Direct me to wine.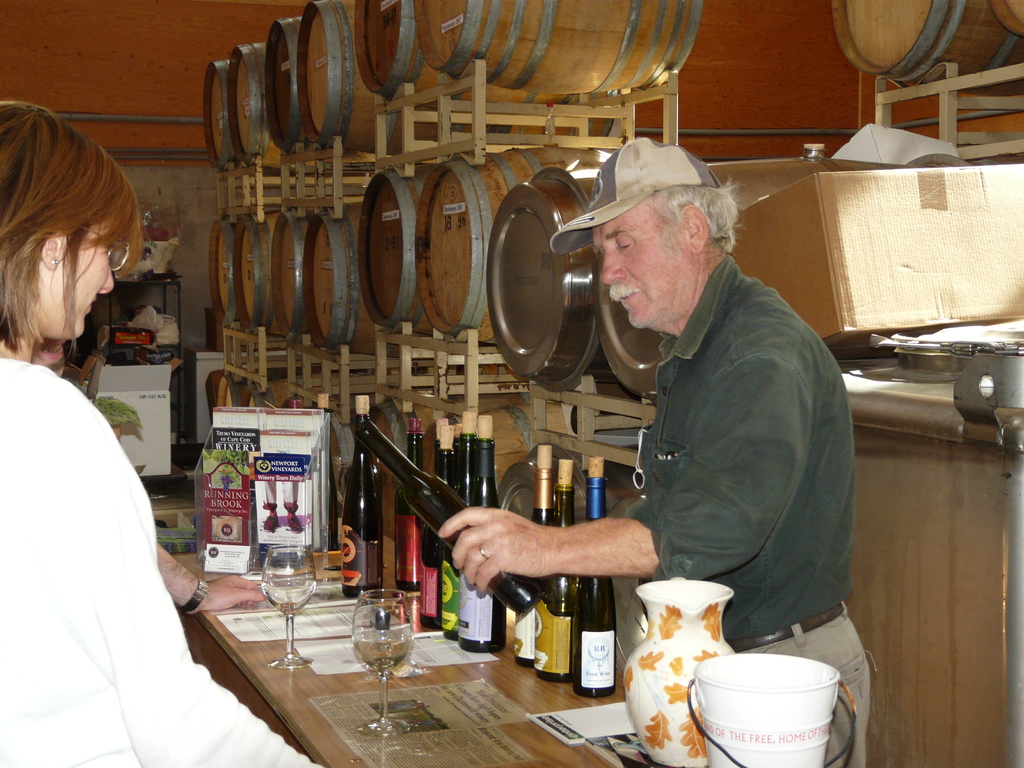
Direction: [459,412,505,657].
